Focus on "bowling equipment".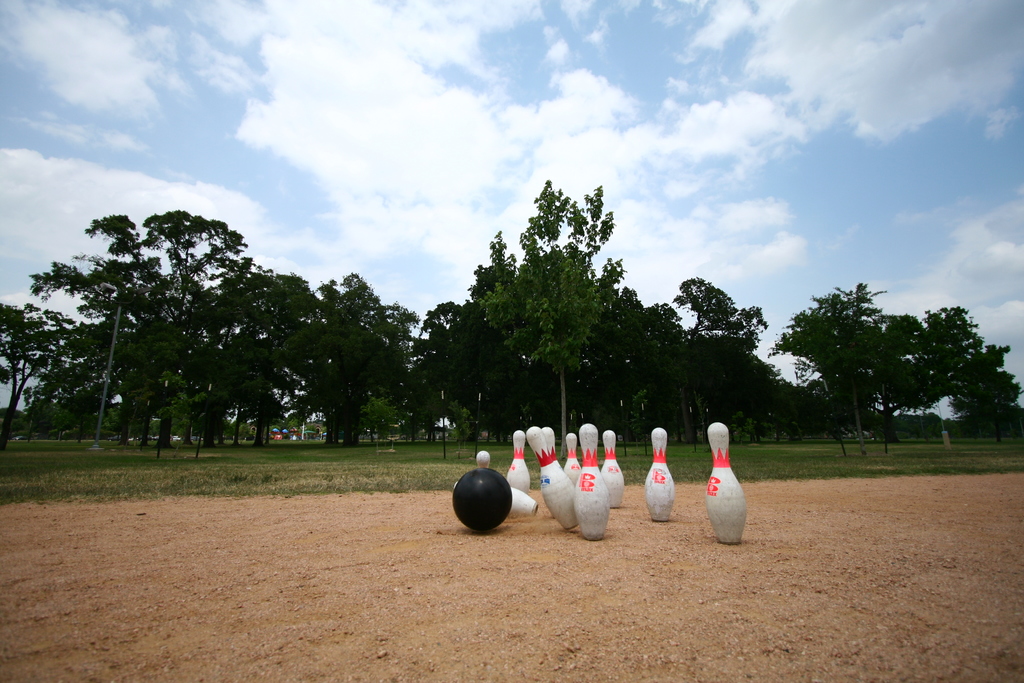
Focused at [x1=700, y1=420, x2=746, y2=543].
